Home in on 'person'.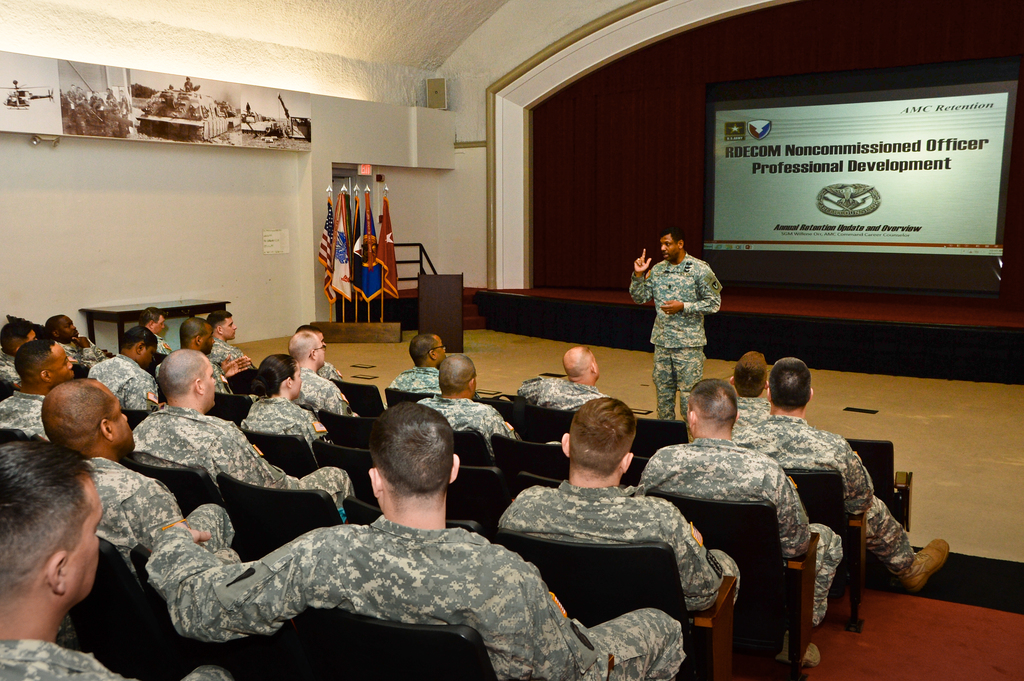
Homed in at x1=41 y1=378 x2=236 y2=586.
